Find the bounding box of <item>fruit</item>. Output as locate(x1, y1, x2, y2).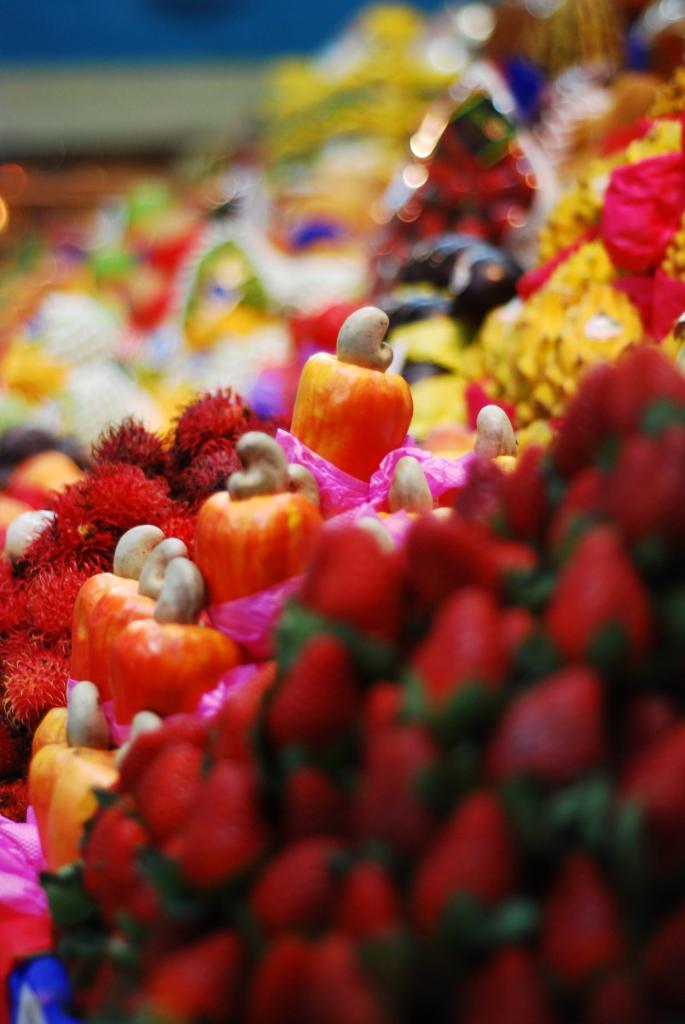
locate(299, 309, 415, 487).
